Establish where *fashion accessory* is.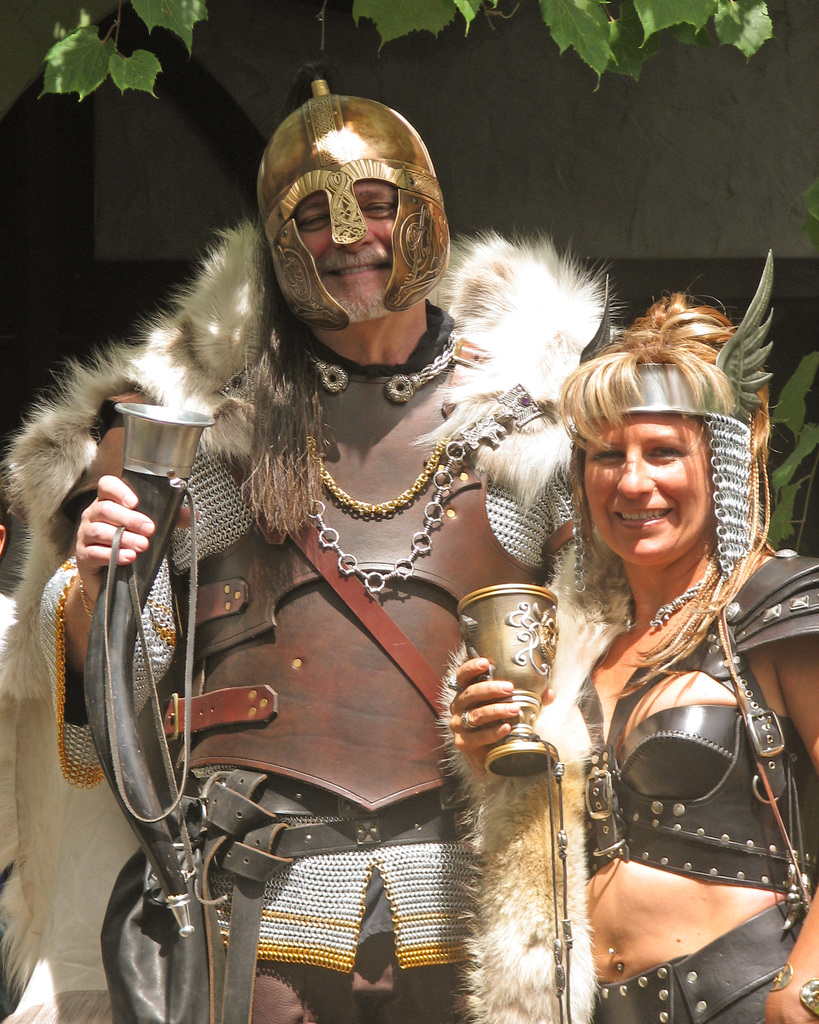
Established at crop(306, 434, 449, 521).
